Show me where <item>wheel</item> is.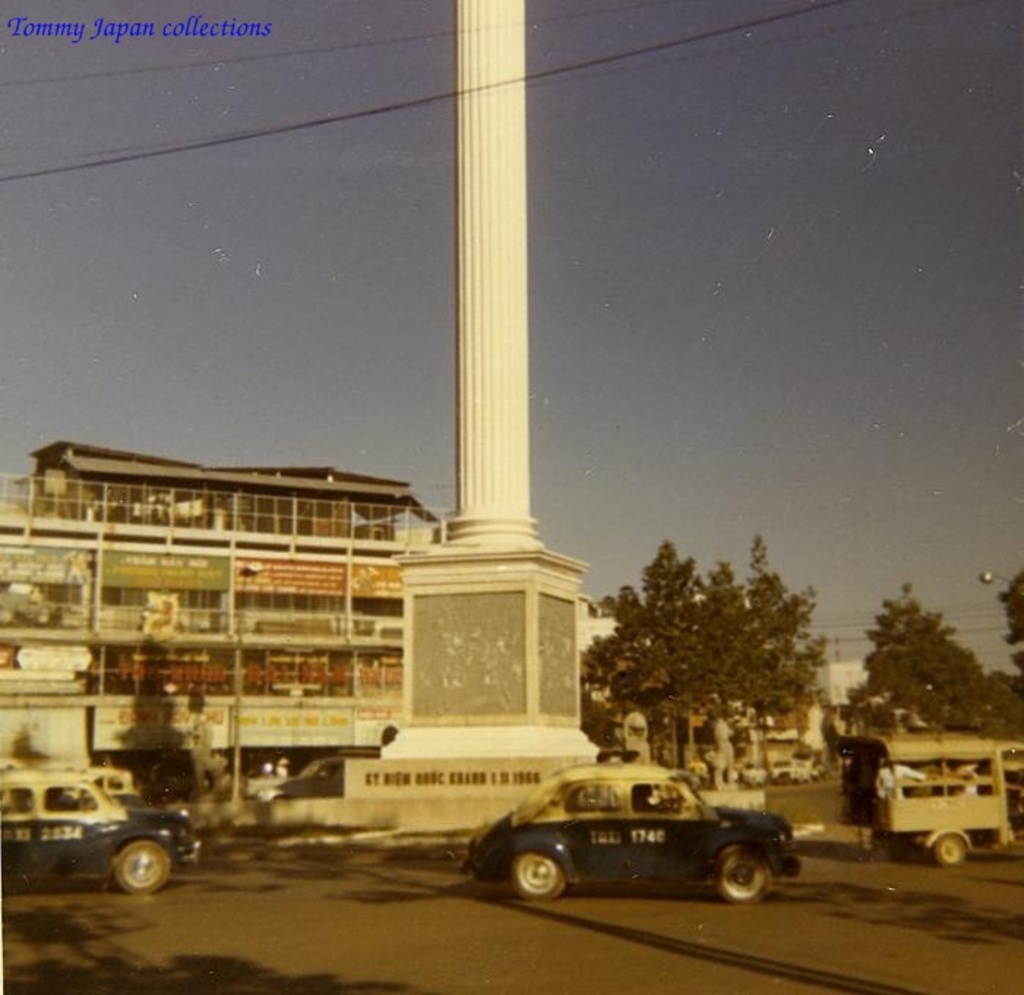
<item>wheel</item> is at [500,844,568,901].
